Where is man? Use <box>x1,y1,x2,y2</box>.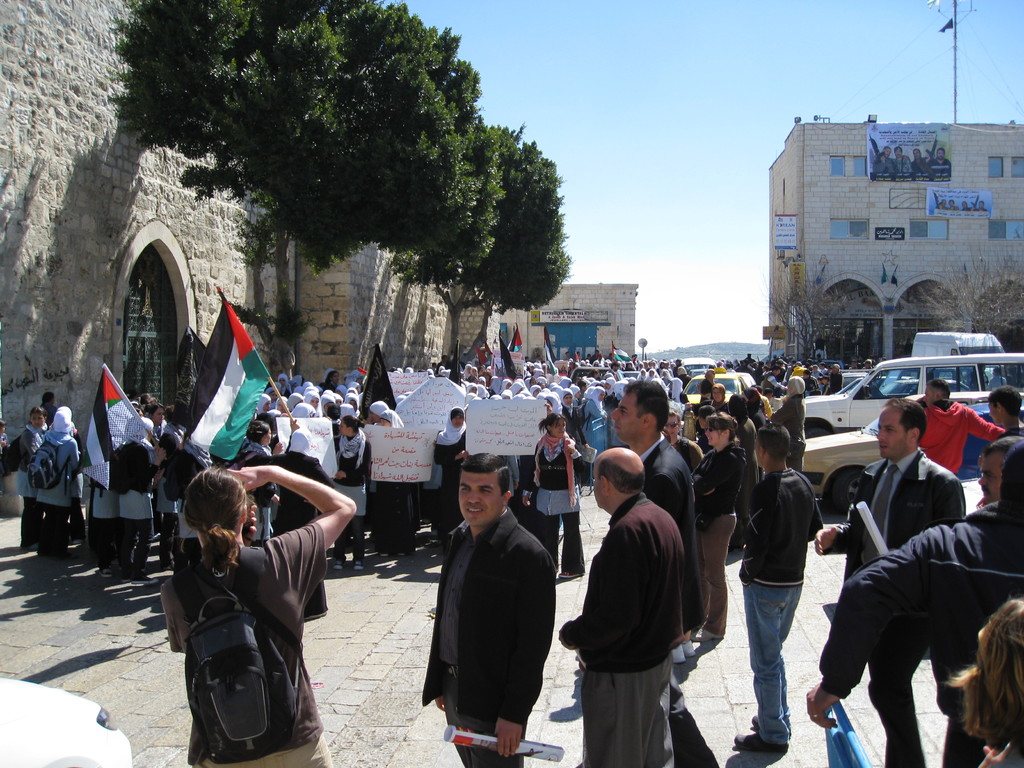
<box>977,435,1021,506</box>.
